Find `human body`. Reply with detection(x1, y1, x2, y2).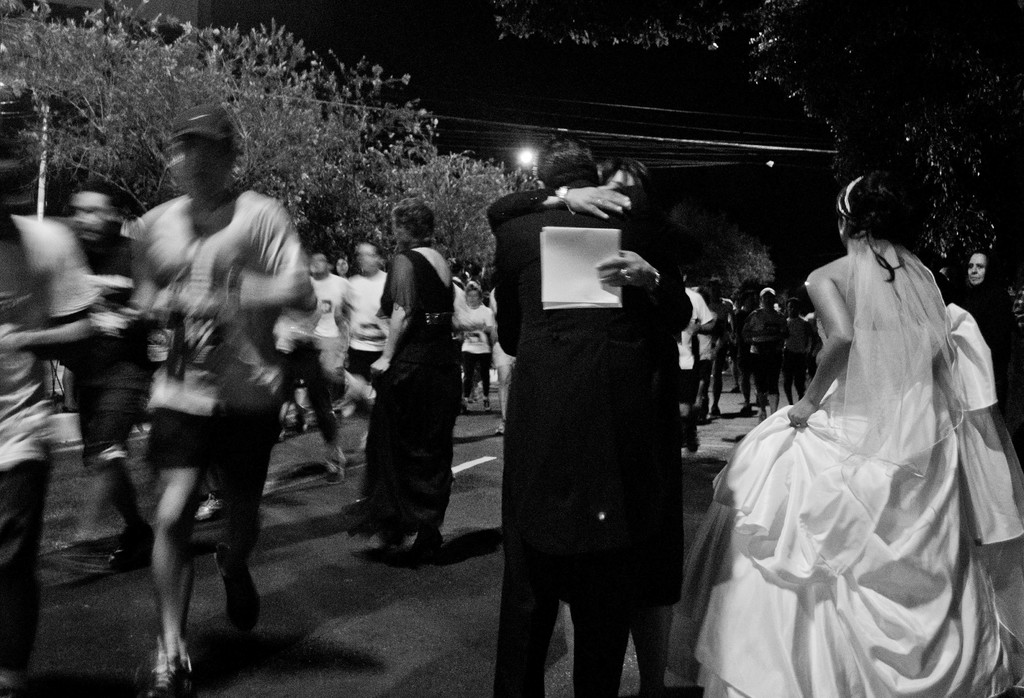
detection(333, 247, 348, 267).
